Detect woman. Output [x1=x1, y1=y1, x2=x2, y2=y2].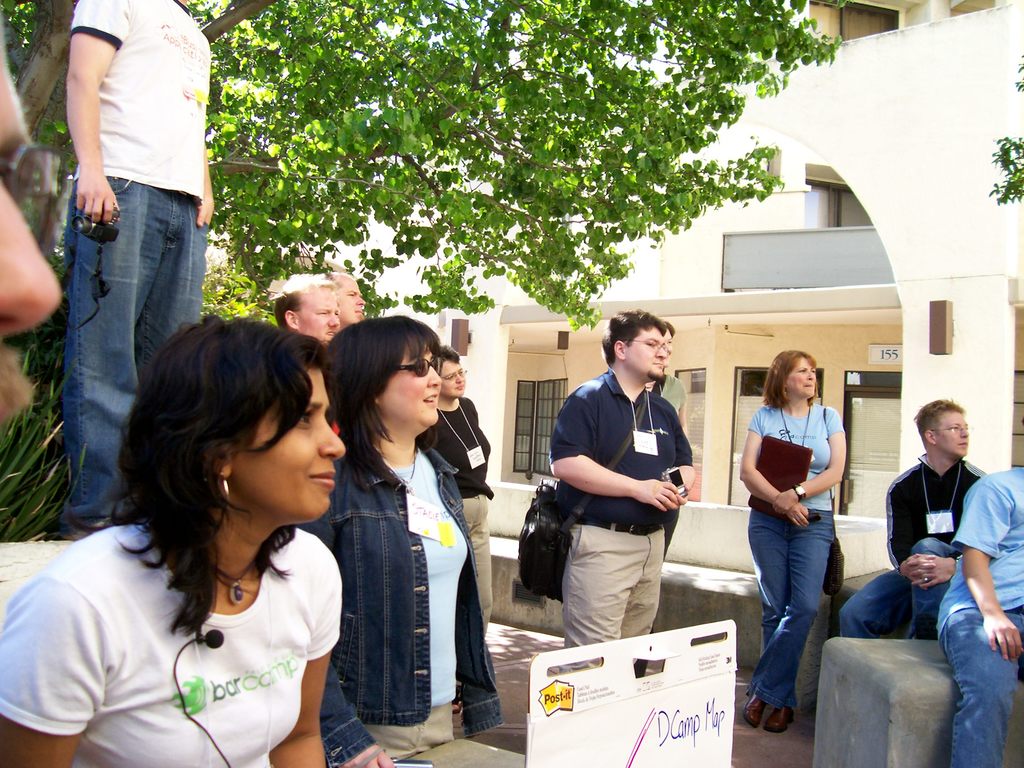
[x1=0, y1=309, x2=344, y2=767].
